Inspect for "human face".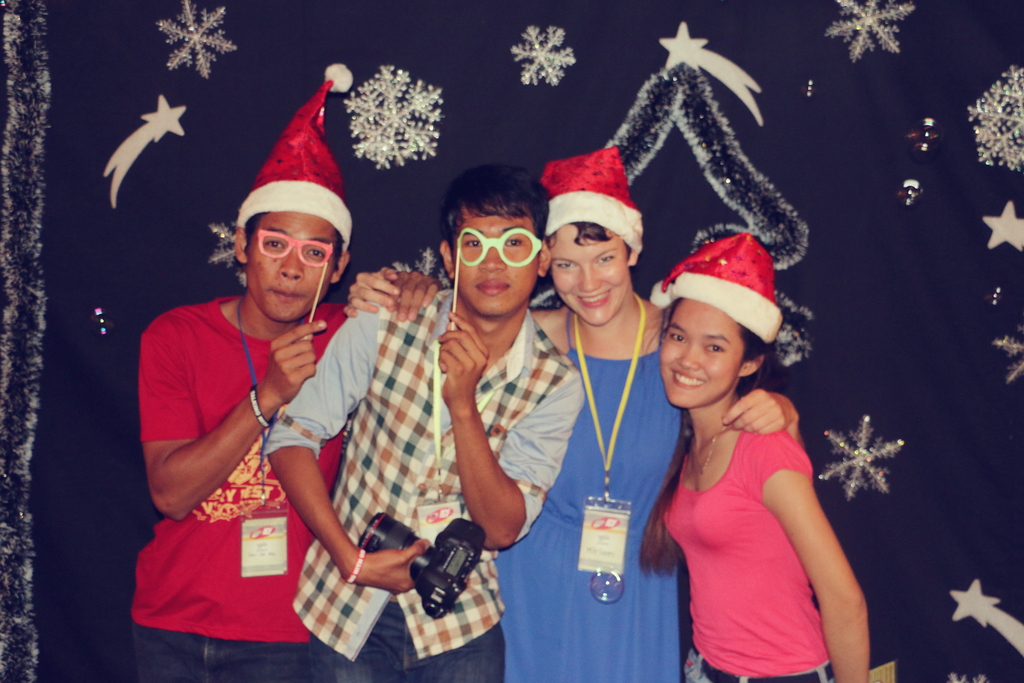
Inspection: bbox=(246, 208, 344, 322).
